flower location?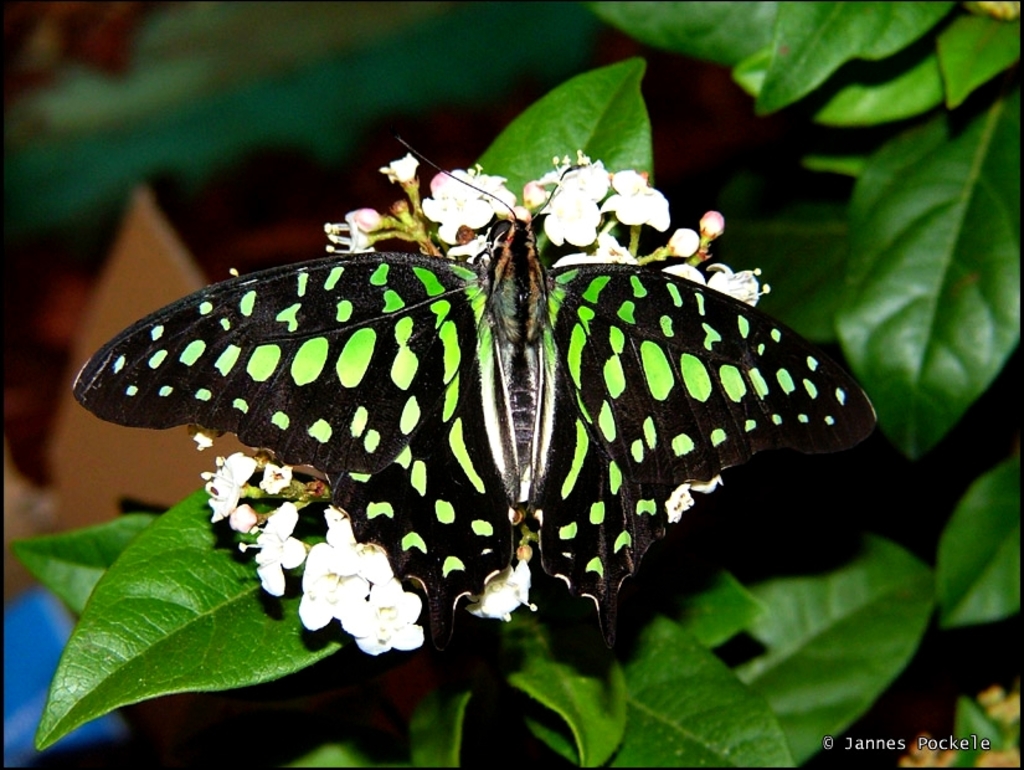
541:166:604:246
